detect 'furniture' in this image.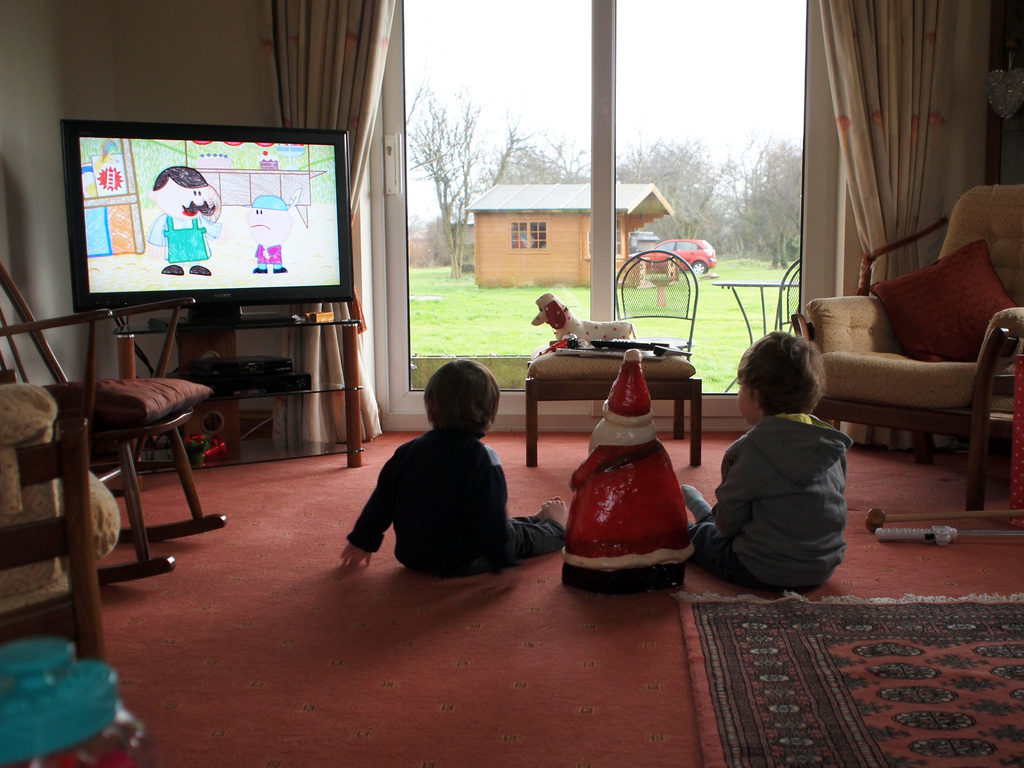
Detection: (left=530, top=374, right=702, bottom=463).
